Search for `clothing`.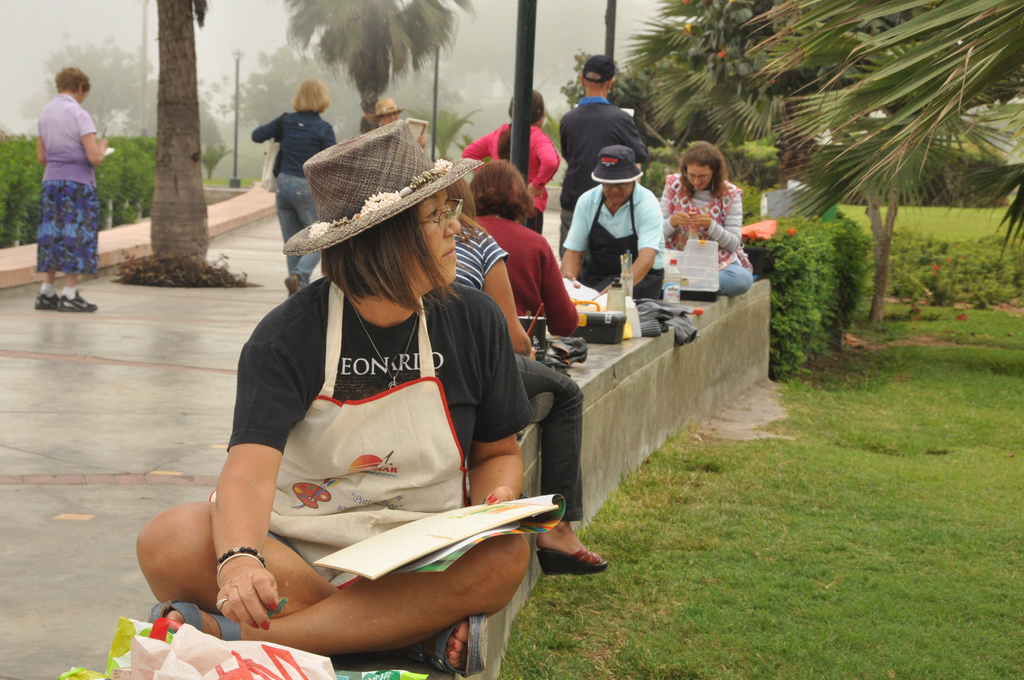
Found at BBox(250, 106, 344, 177).
